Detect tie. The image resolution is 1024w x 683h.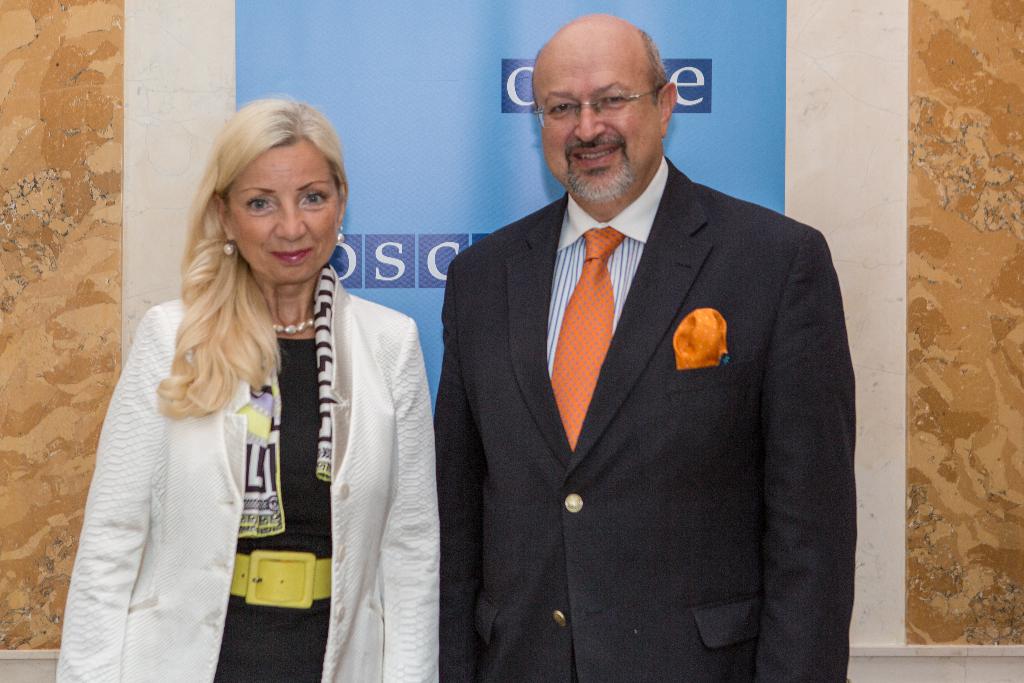
[left=548, top=229, right=623, bottom=456].
